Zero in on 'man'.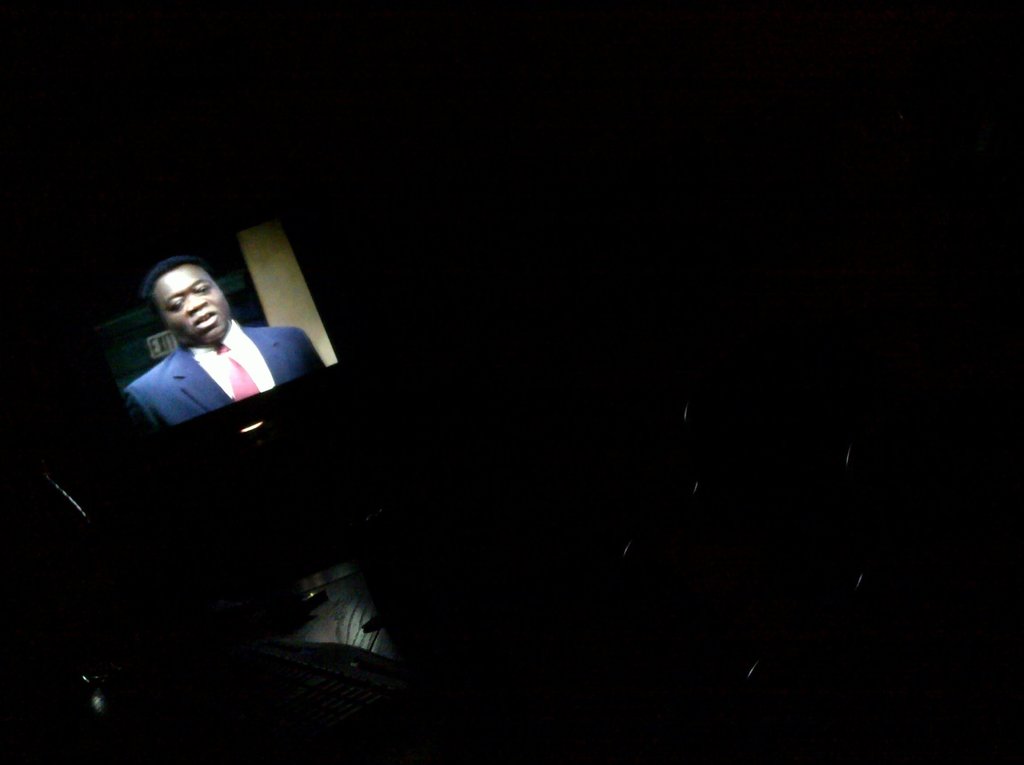
Zeroed in: select_region(97, 261, 319, 446).
